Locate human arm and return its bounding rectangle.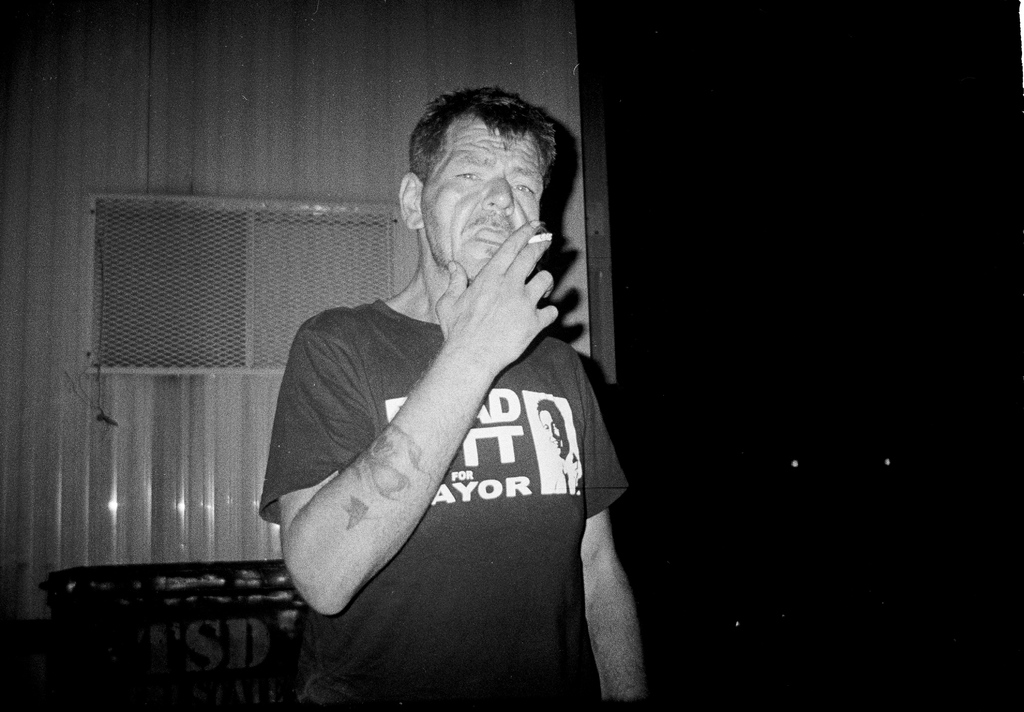
x1=564 y1=382 x2=675 y2=711.
